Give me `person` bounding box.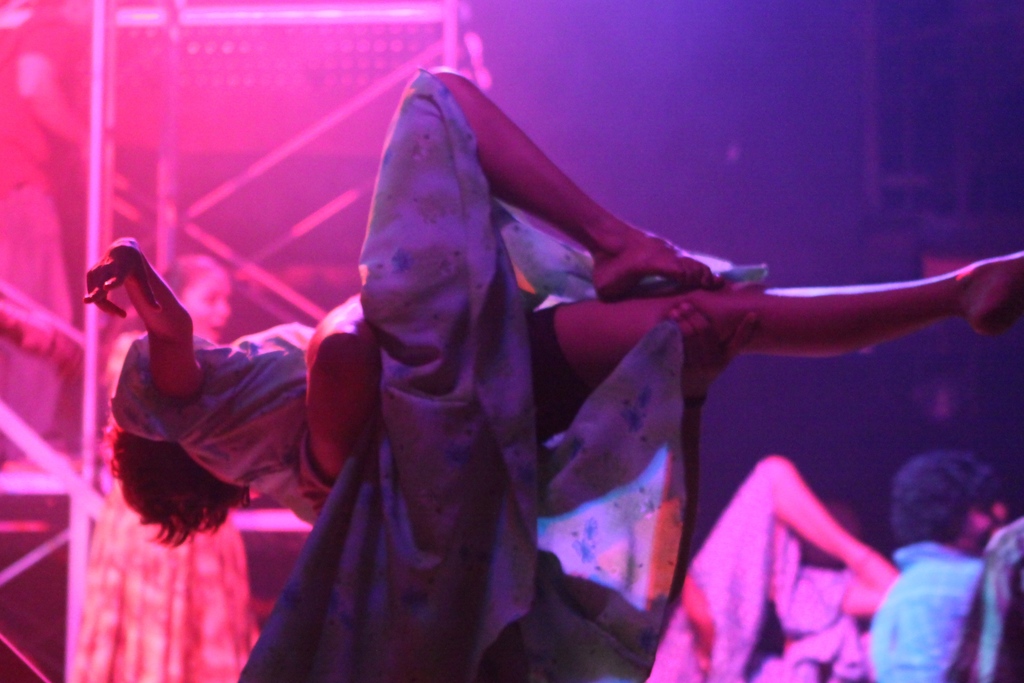
(left=80, top=67, right=1023, bottom=682).
